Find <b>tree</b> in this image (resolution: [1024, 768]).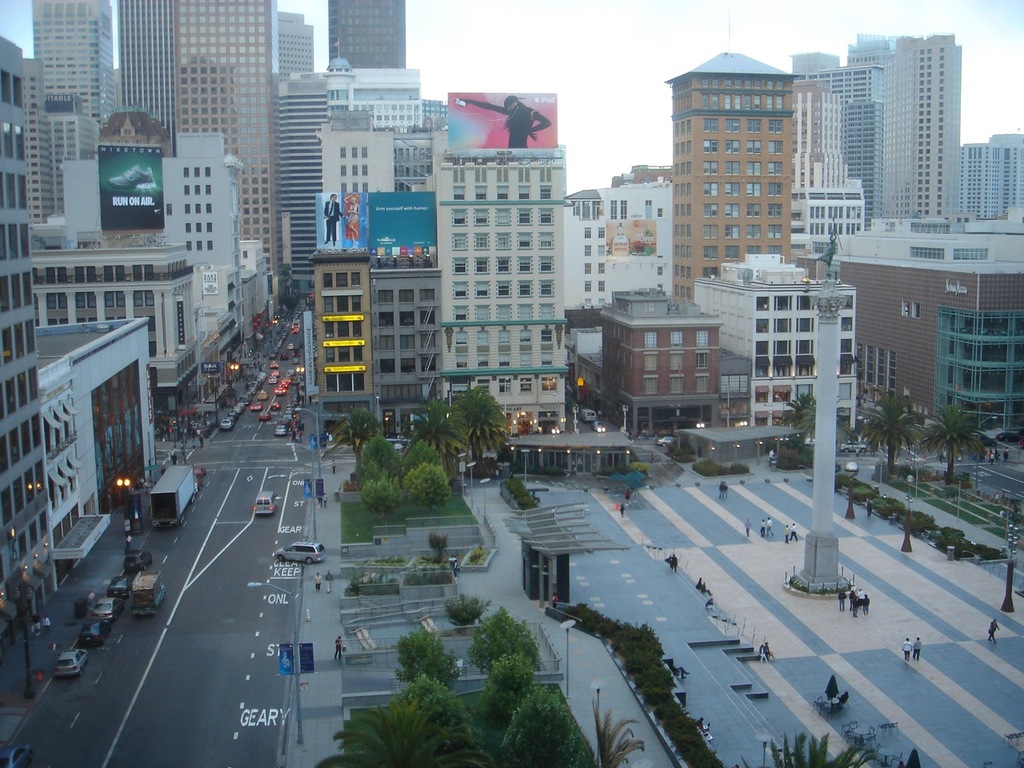
bbox(454, 386, 510, 478).
